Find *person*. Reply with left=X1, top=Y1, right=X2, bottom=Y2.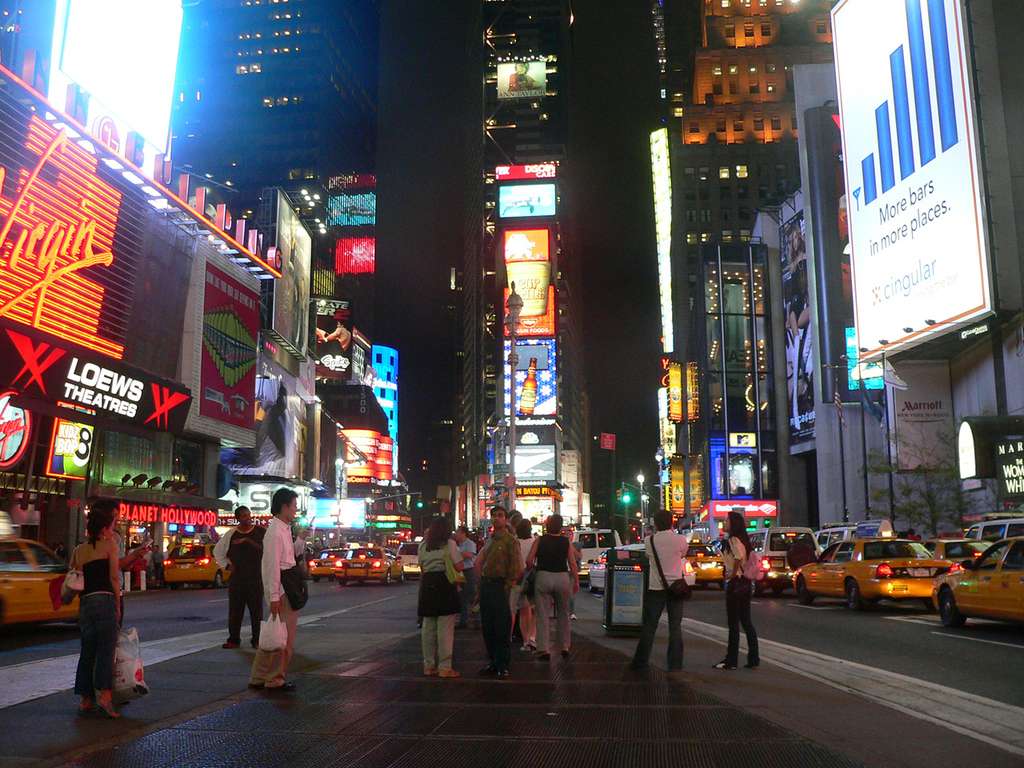
left=68, top=494, right=150, bottom=722.
